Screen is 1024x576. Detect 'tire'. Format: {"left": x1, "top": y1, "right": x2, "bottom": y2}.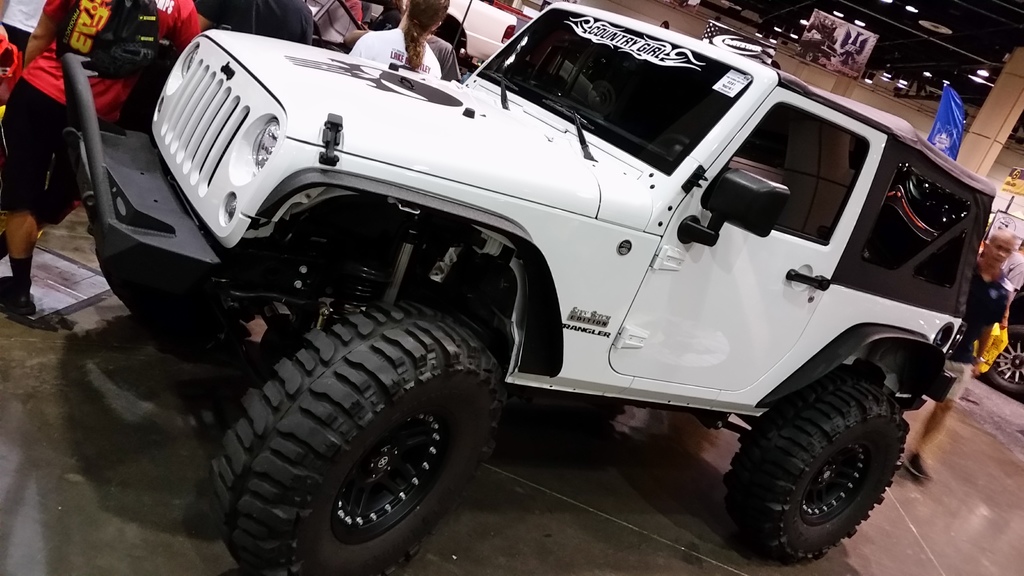
{"left": 202, "top": 304, "right": 497, "bottom": 555}.
